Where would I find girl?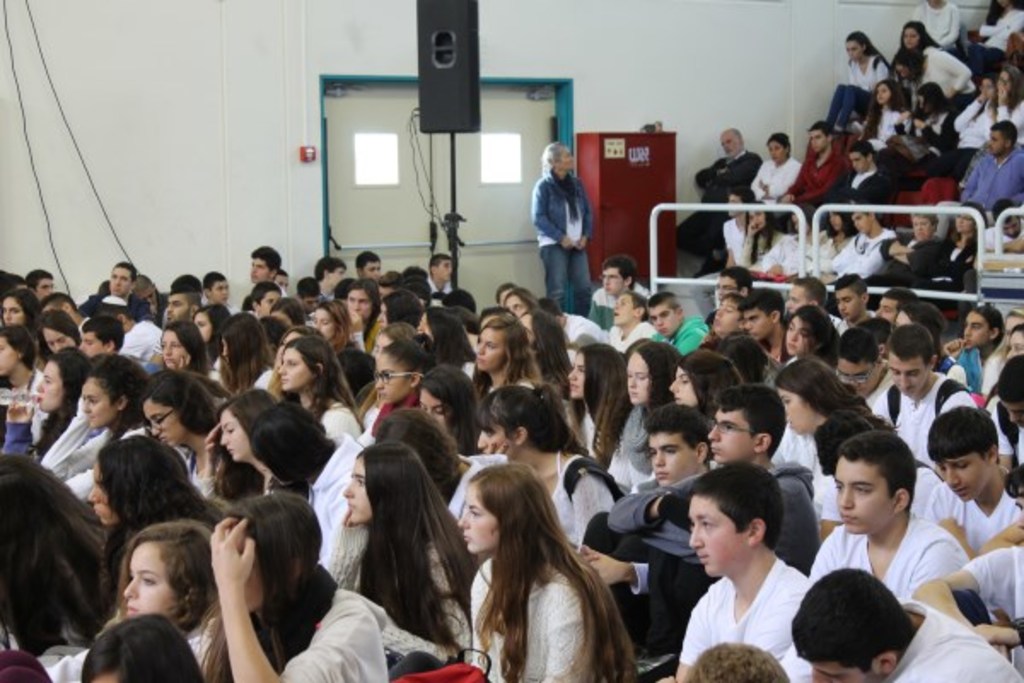
At (137, 369, 218, 499).
